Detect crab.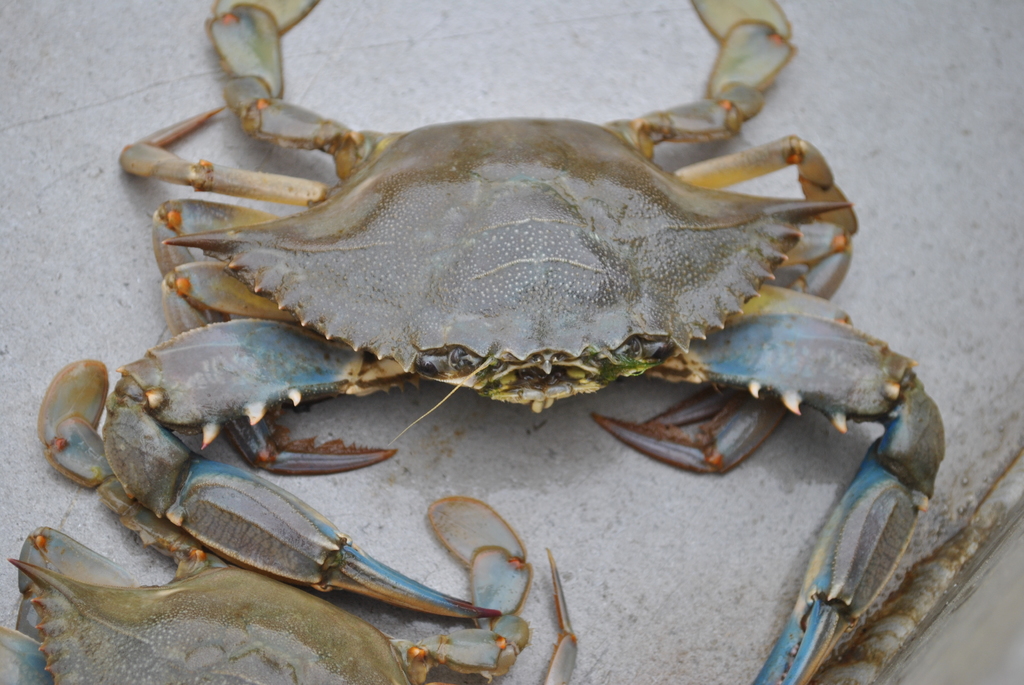
Detected at <region>35, 0, 950, 684</region>.
